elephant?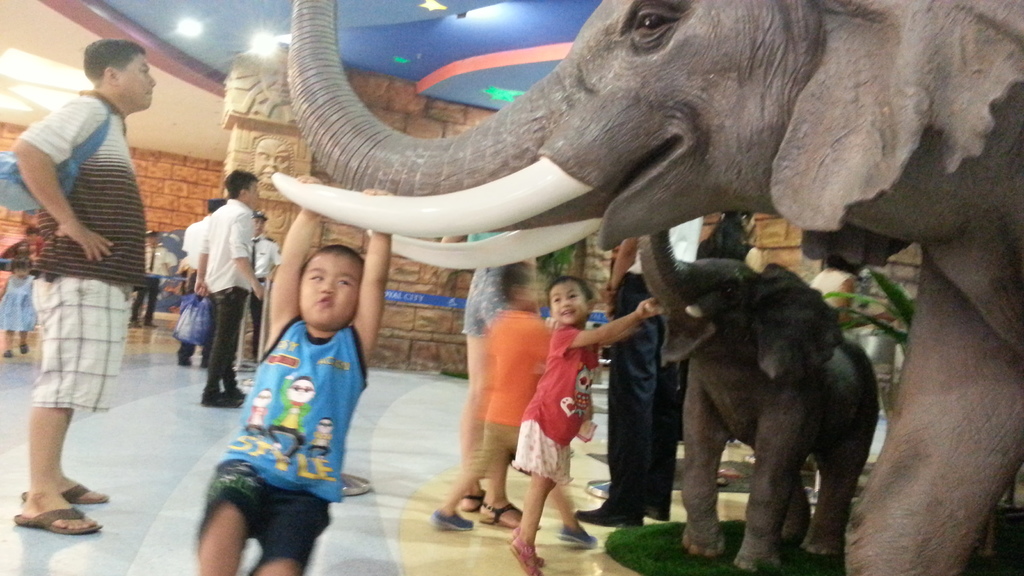
bbox(642, 226, 874, 559)
